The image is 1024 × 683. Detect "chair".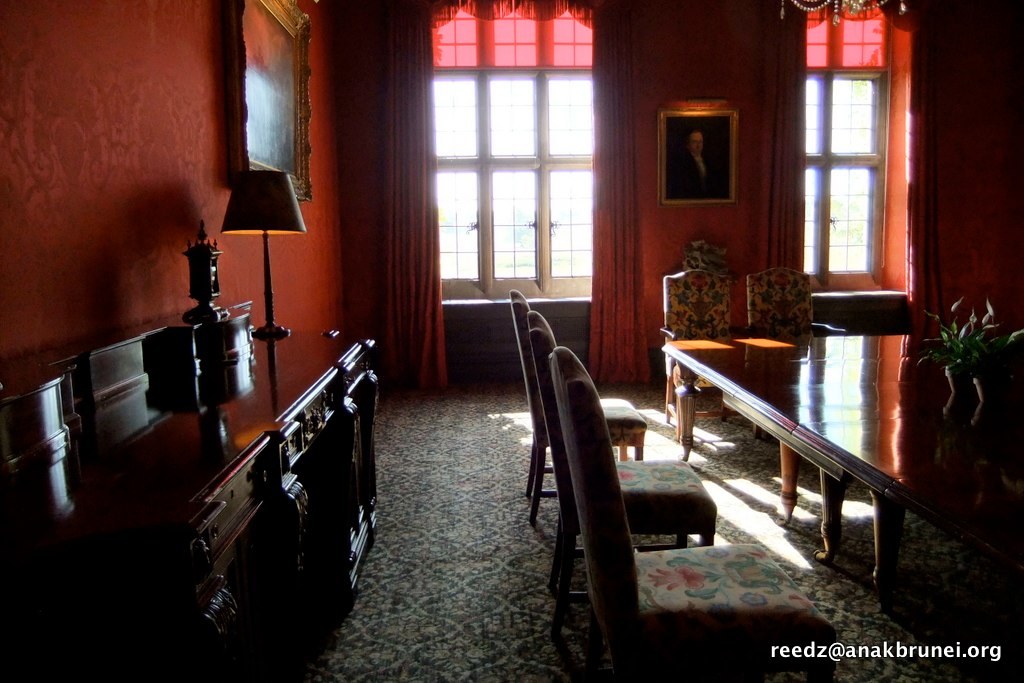
Detection: (741,268,845,438).
